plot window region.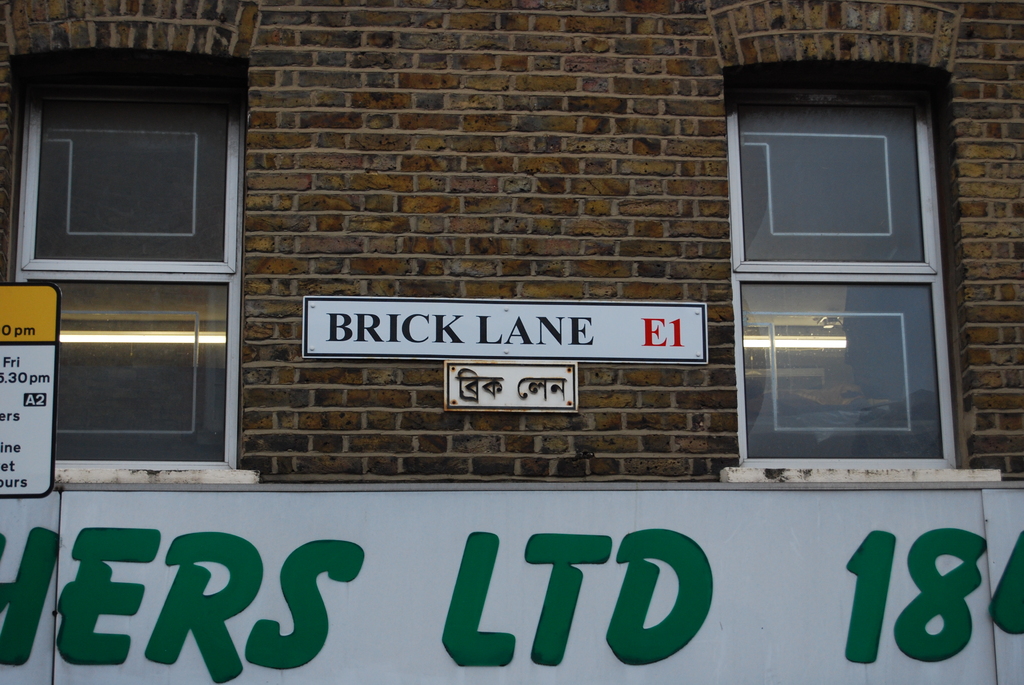
Plotted at left=13, top=54, right=249, bottom=473.
